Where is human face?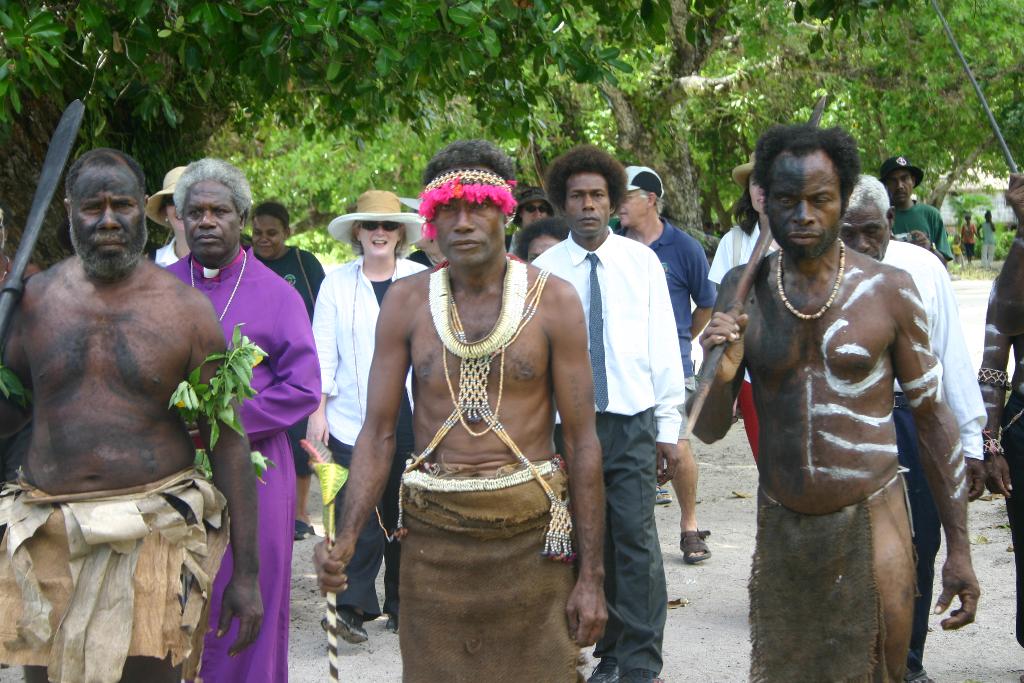
{"x1": 847, "y1": 213, "x2": 891, "y2": 256}.
